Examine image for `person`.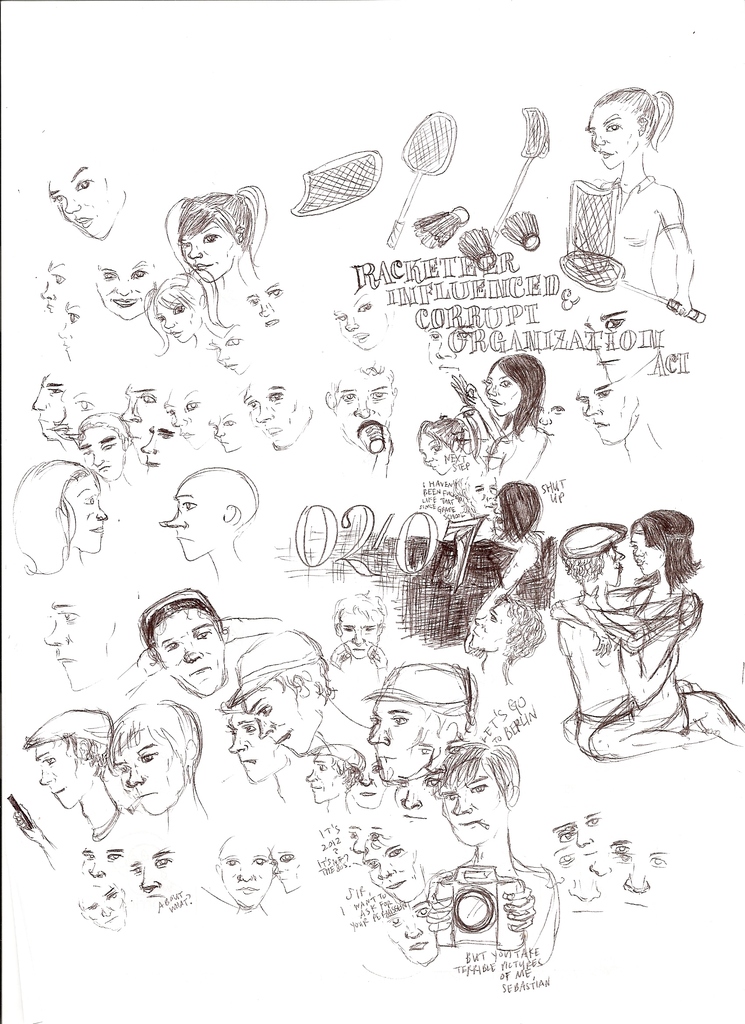
Examination result: [x1=217, y1=696, x2=296, y2=803].
